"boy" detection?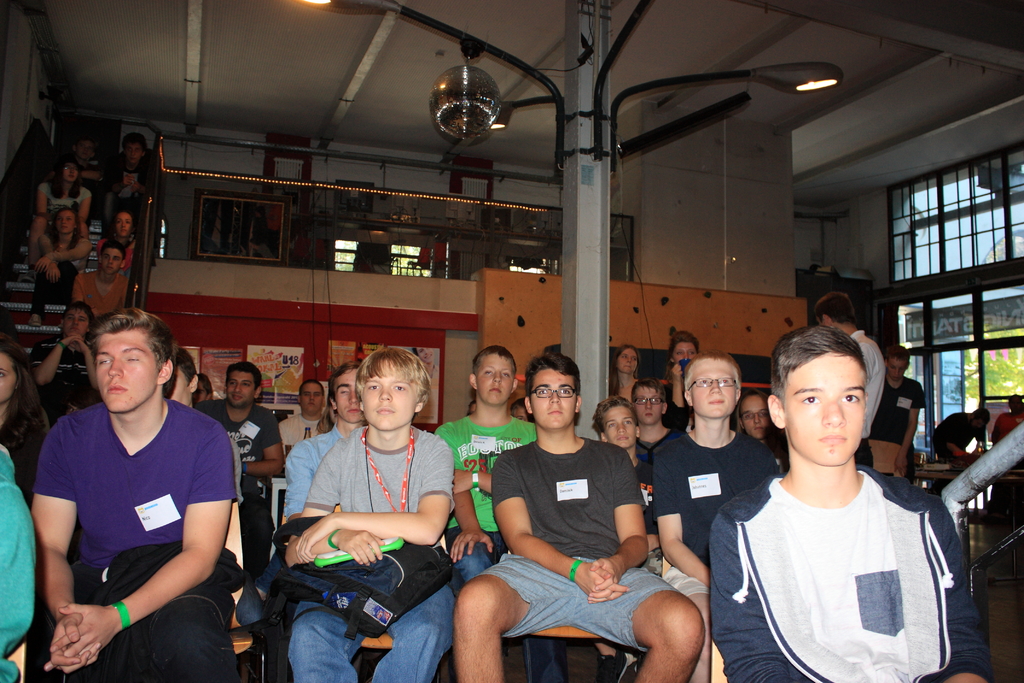
<box>454,352,703,682</box>
